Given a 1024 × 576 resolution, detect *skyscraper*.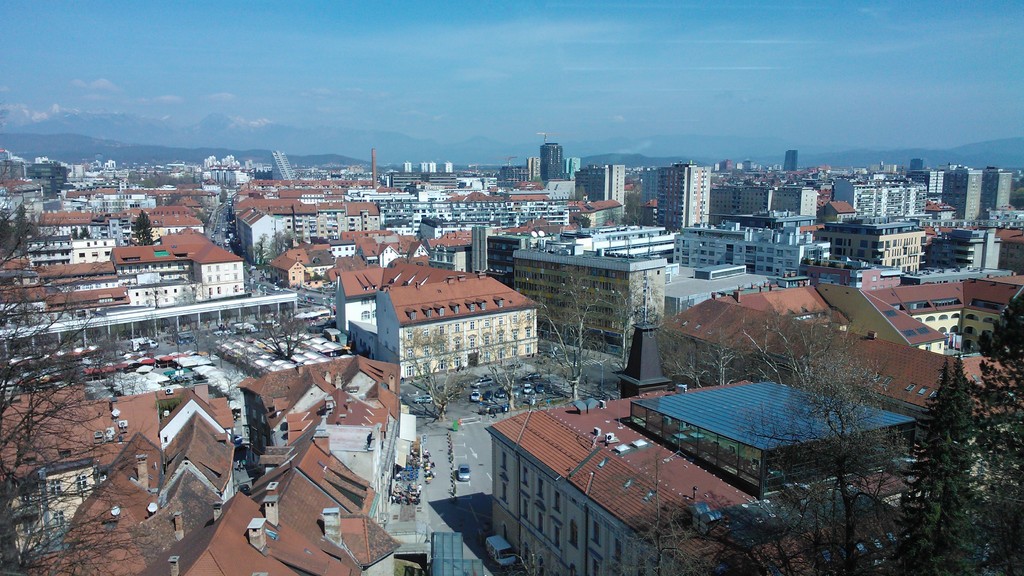
{"x1": 540, "y1": 144, "x2": 565, "y2": 180}.
